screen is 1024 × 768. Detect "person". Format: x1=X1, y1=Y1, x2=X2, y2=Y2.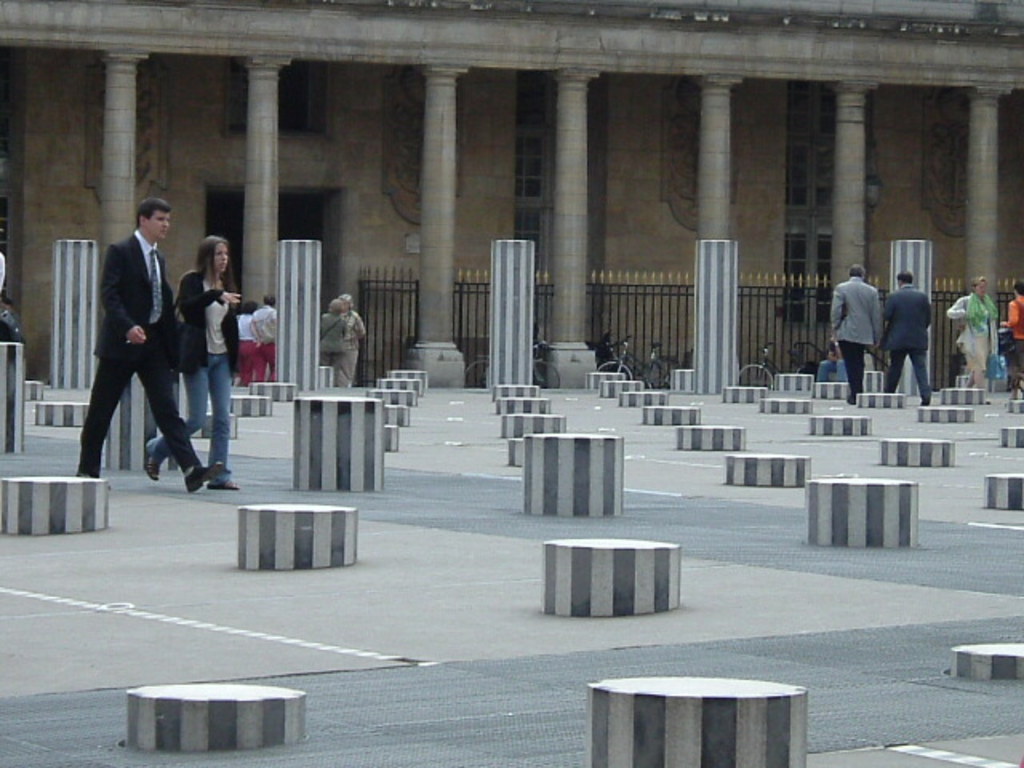
x1=346, y1=306, x2=366, y2=389.
